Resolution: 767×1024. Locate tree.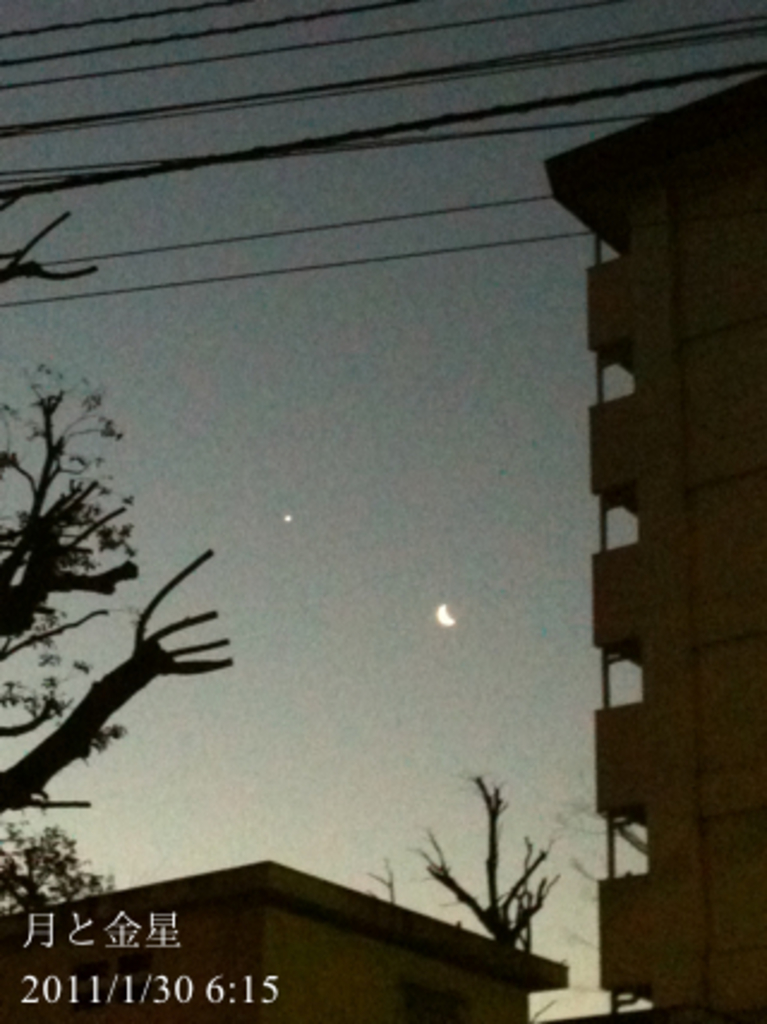
Rect(424, 772, 558, 945).
